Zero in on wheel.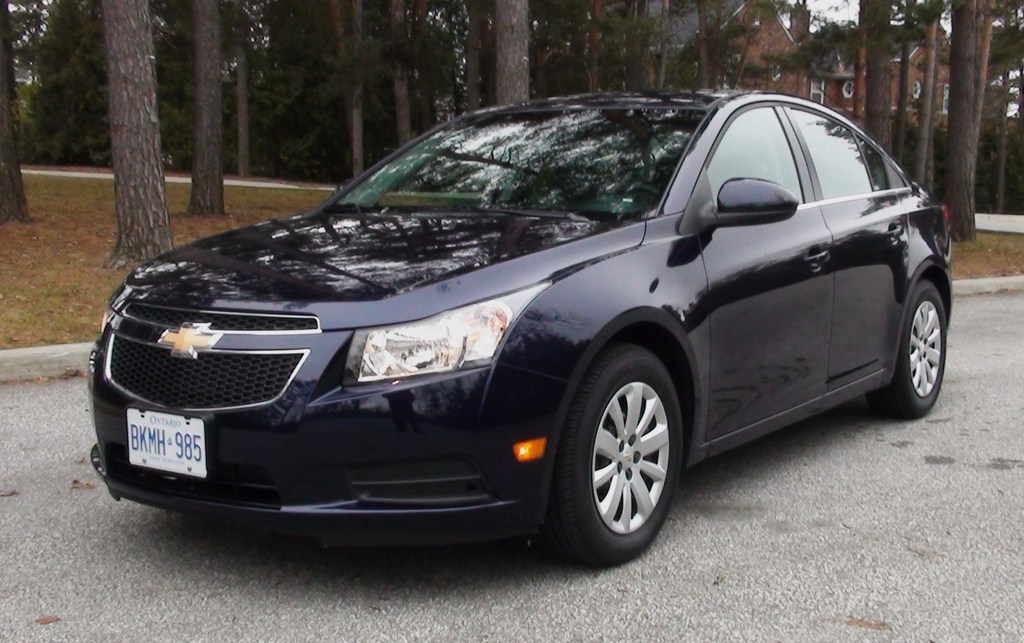
Zeroed in: crop(550, 340, 683, 565).
